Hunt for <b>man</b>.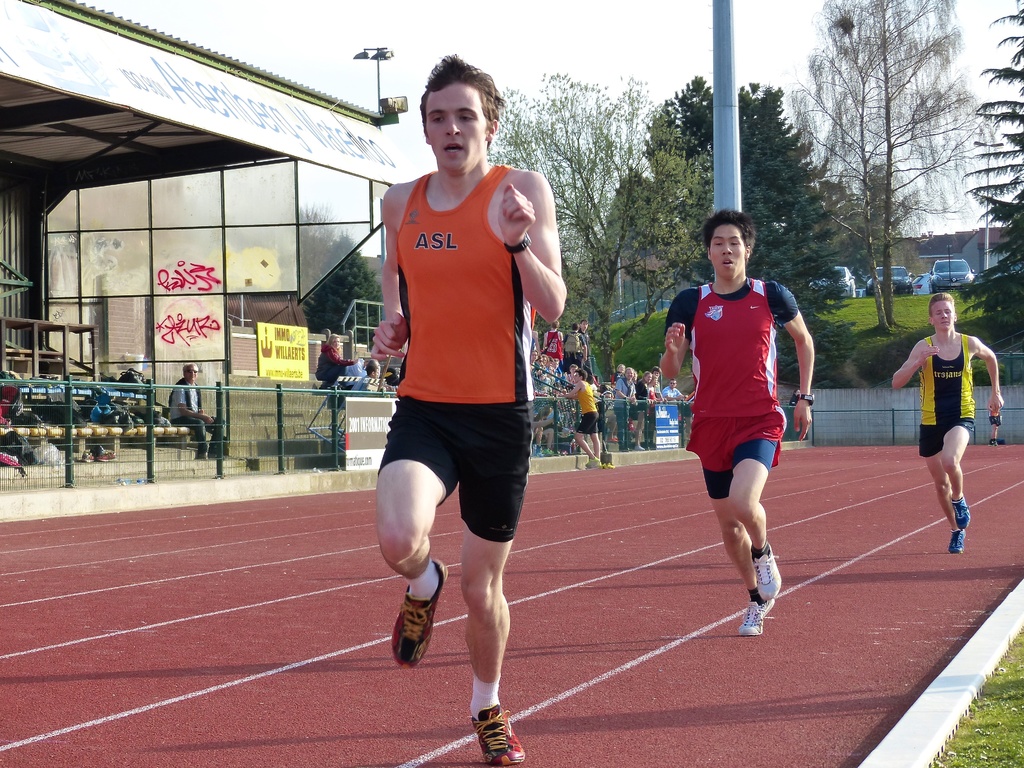
Hunted down at box=[166, 359, 221, 461].
